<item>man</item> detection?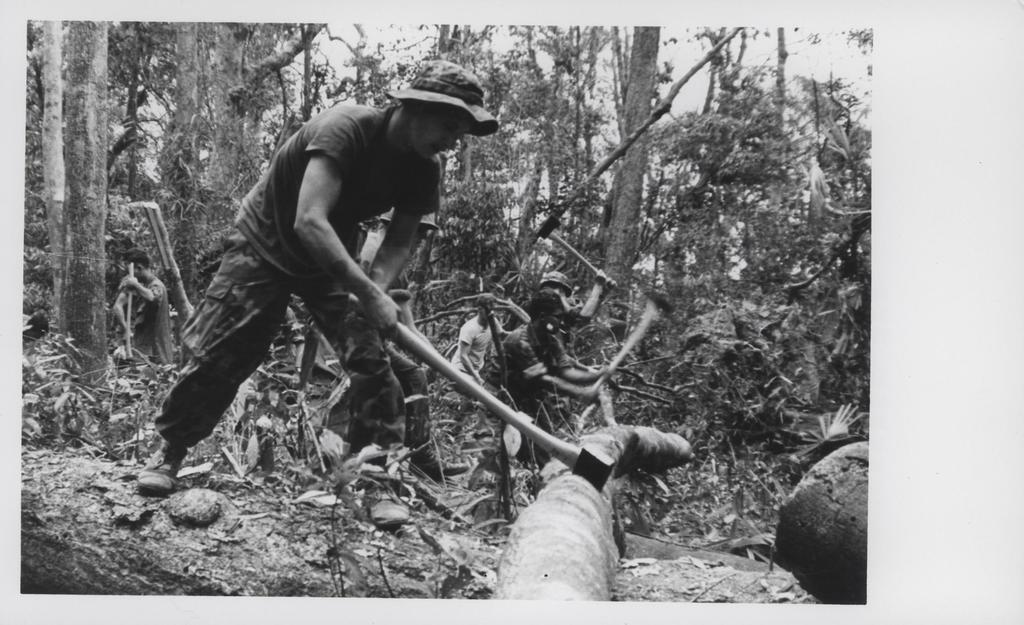
116, 50, 519, 505
